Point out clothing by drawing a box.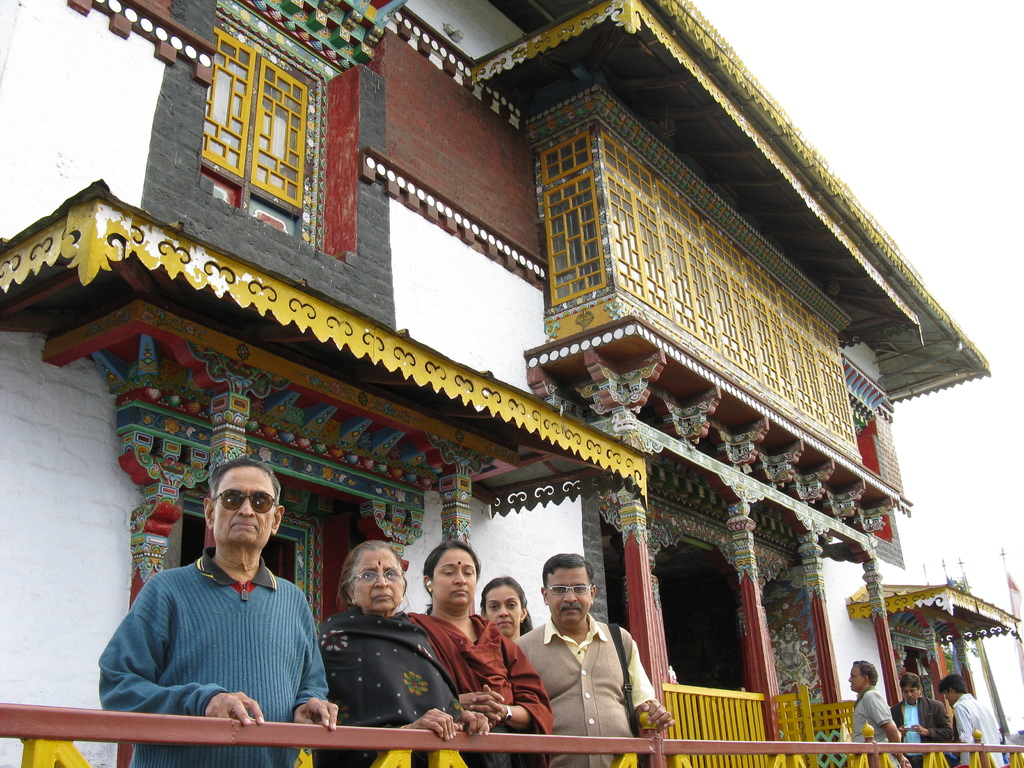
rect(513, 616, 657, 767).
